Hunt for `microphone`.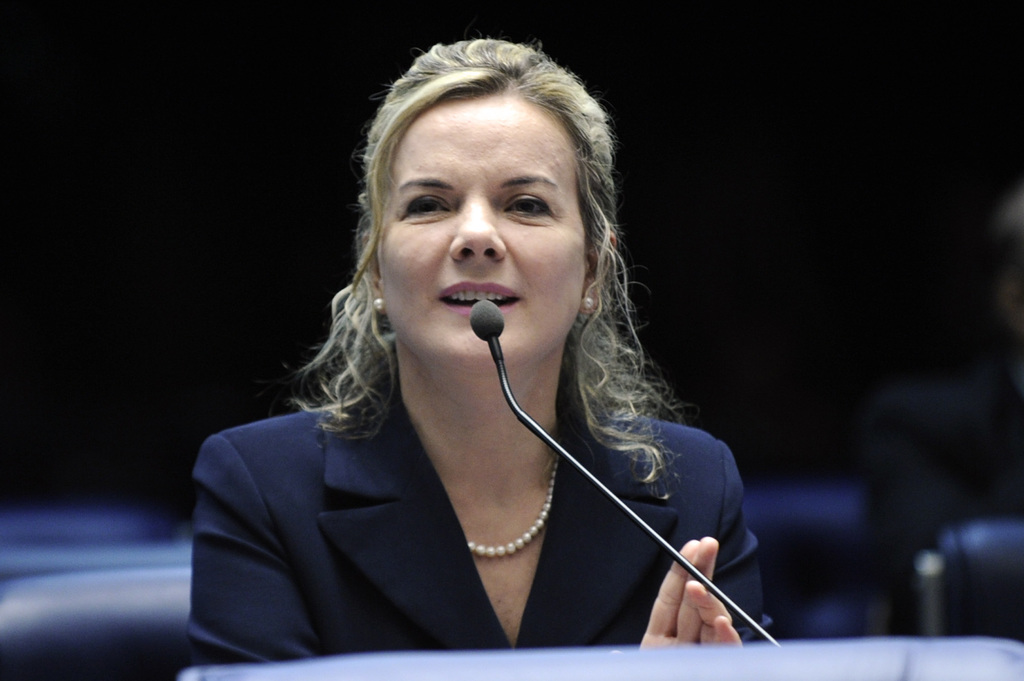
Hunted down at {"left": 449, "top": 303, "right": 523, "bottom": 381}.
